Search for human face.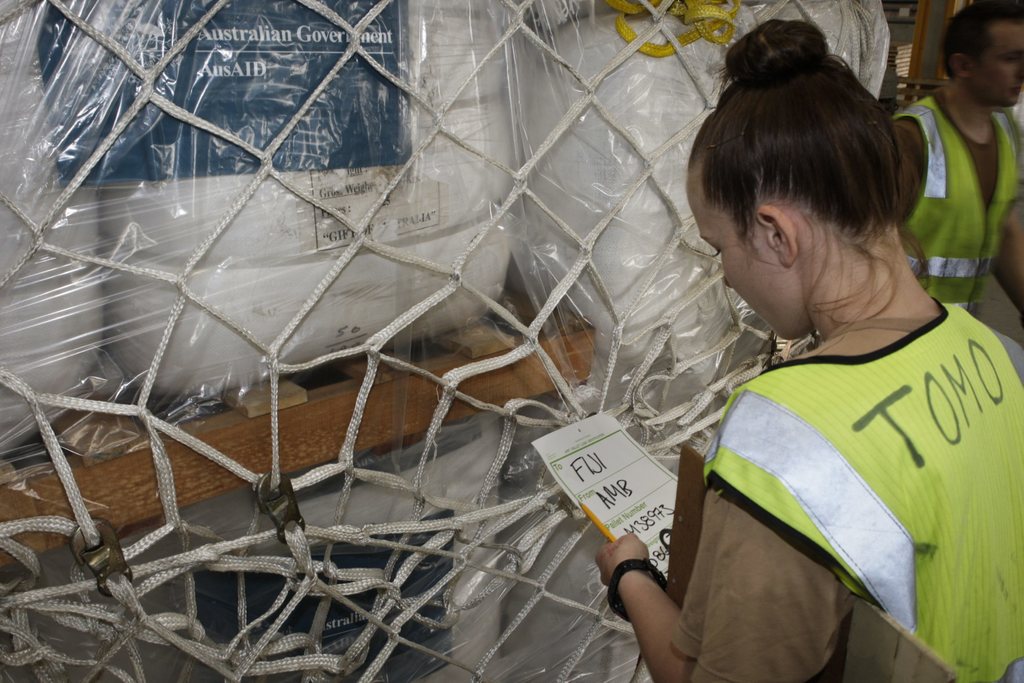
Found at crop(691, 177, 784, 338).
